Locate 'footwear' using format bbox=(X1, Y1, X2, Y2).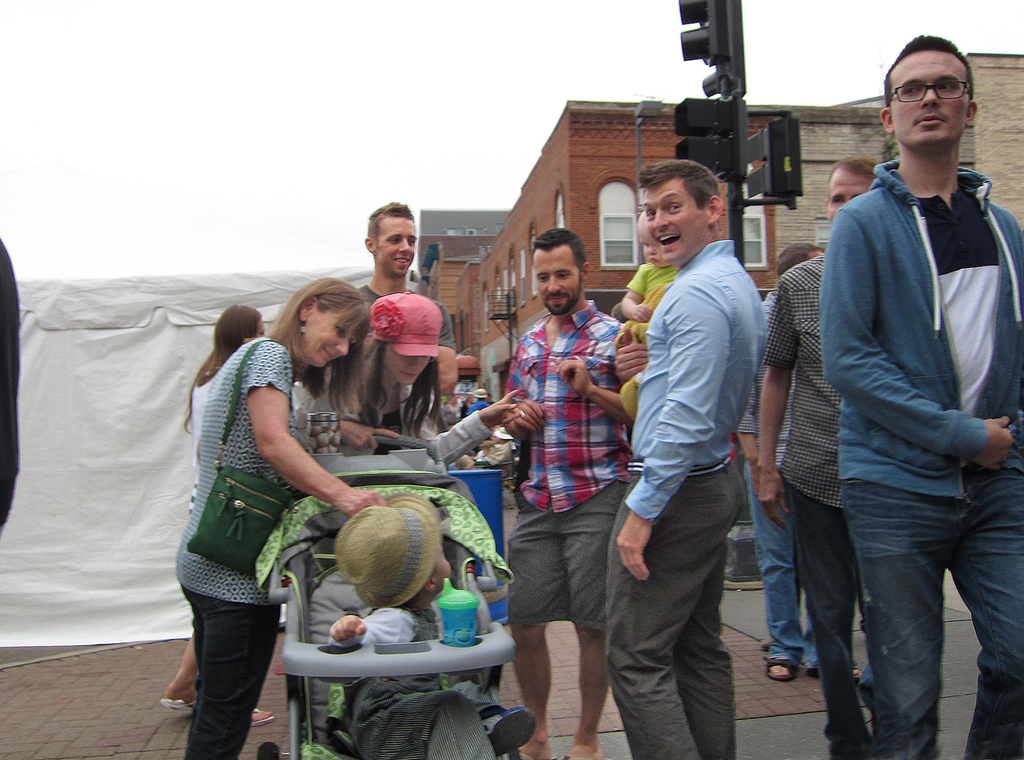
bbox=(251, 710, 275, 725).
